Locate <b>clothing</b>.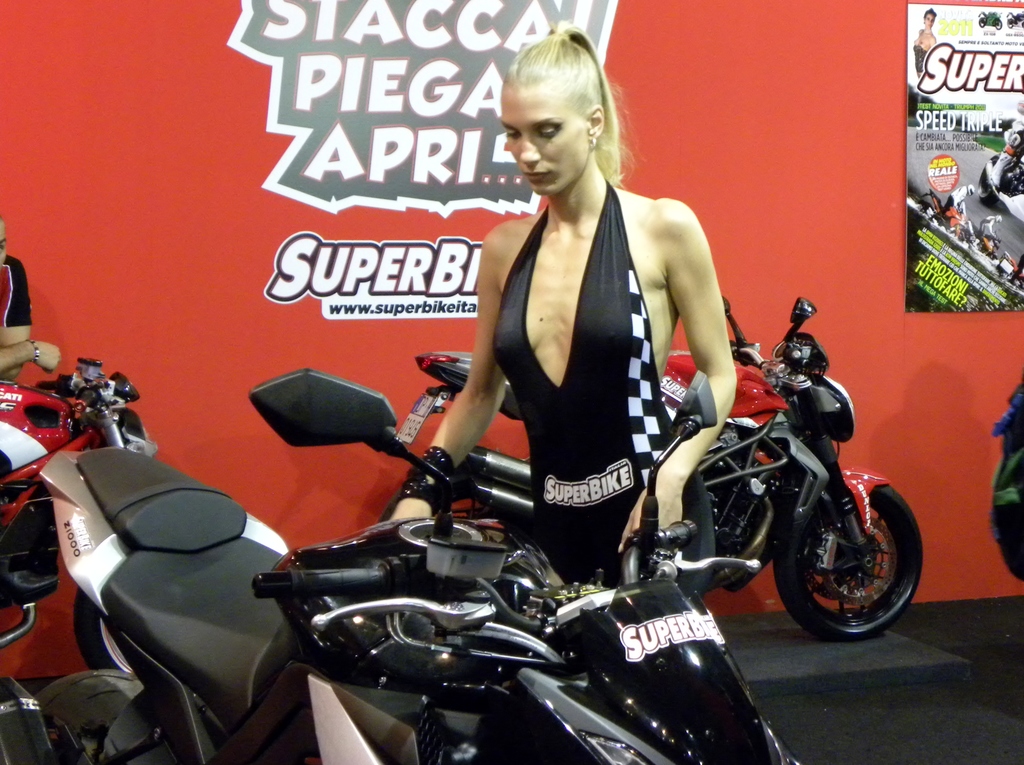
Bounding box: bbox=[443, 182, 833, 610].
